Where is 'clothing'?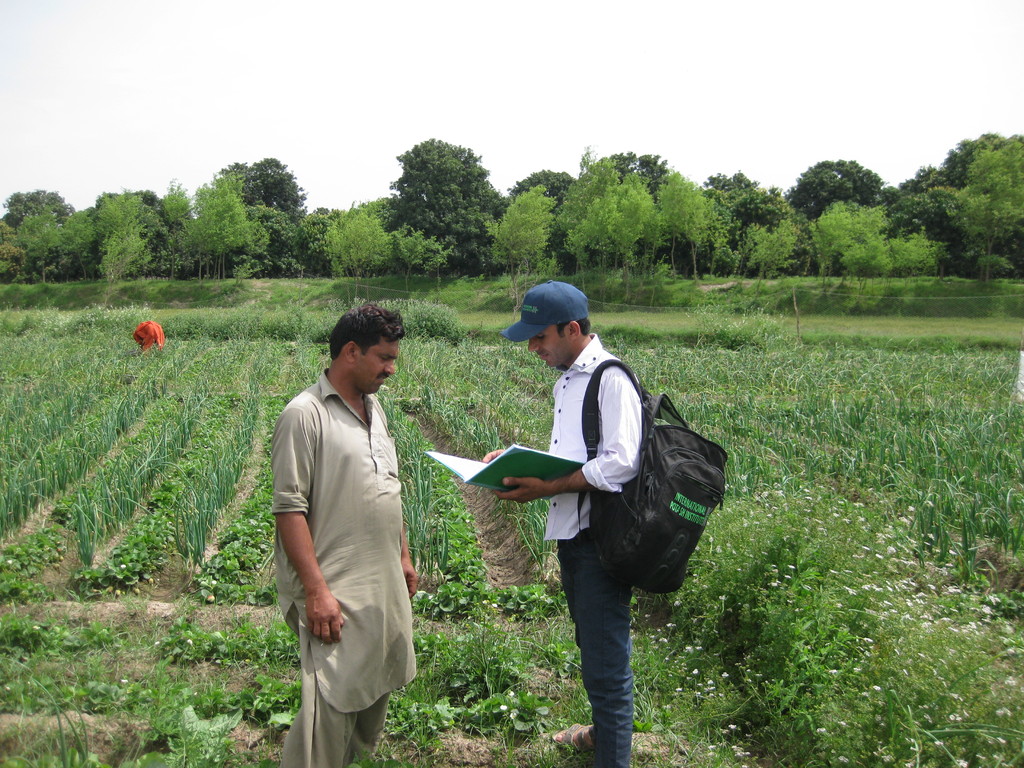
region(540, 330, 643, 540).
